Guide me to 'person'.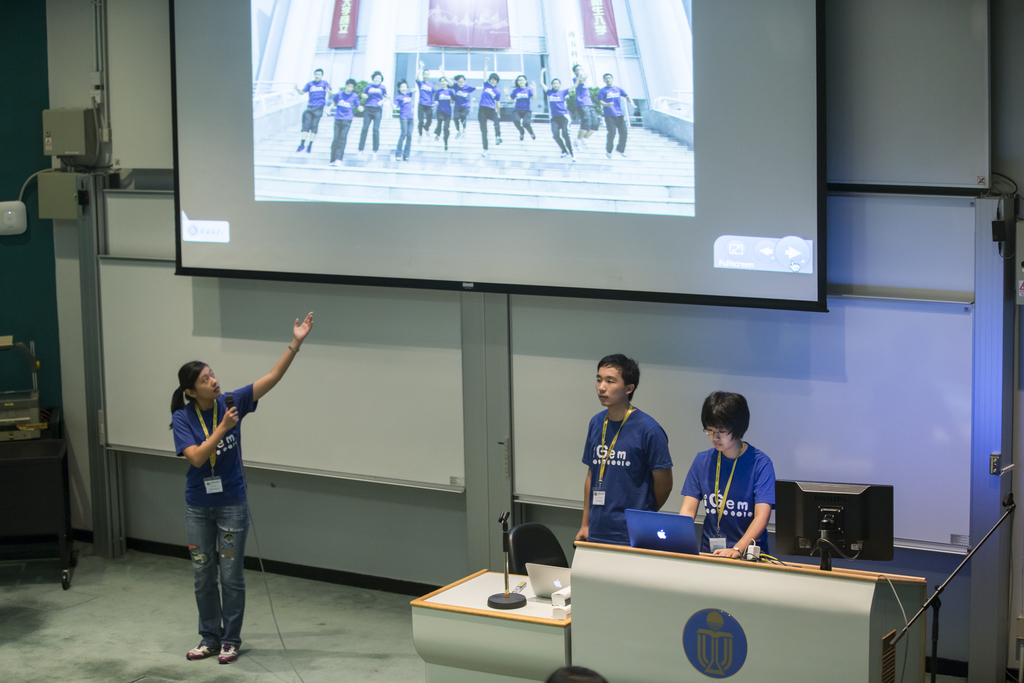
Guidance: pyautogui.locateOnScreen(573, 64, 595, 143).
